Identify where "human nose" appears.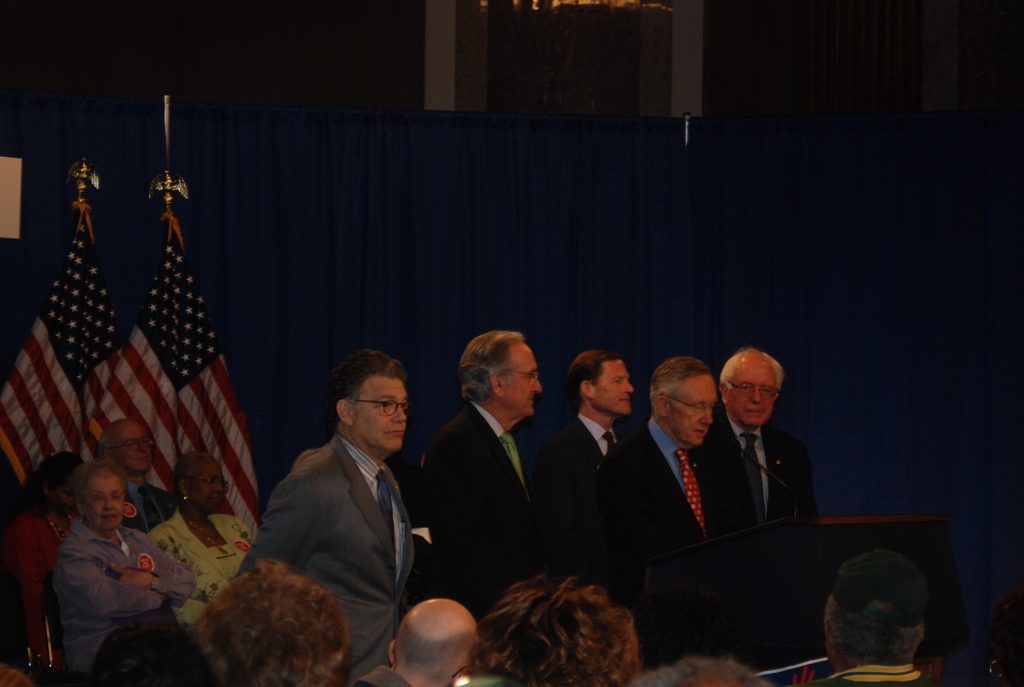
Appears at crop(701, 411, 710, 431).
